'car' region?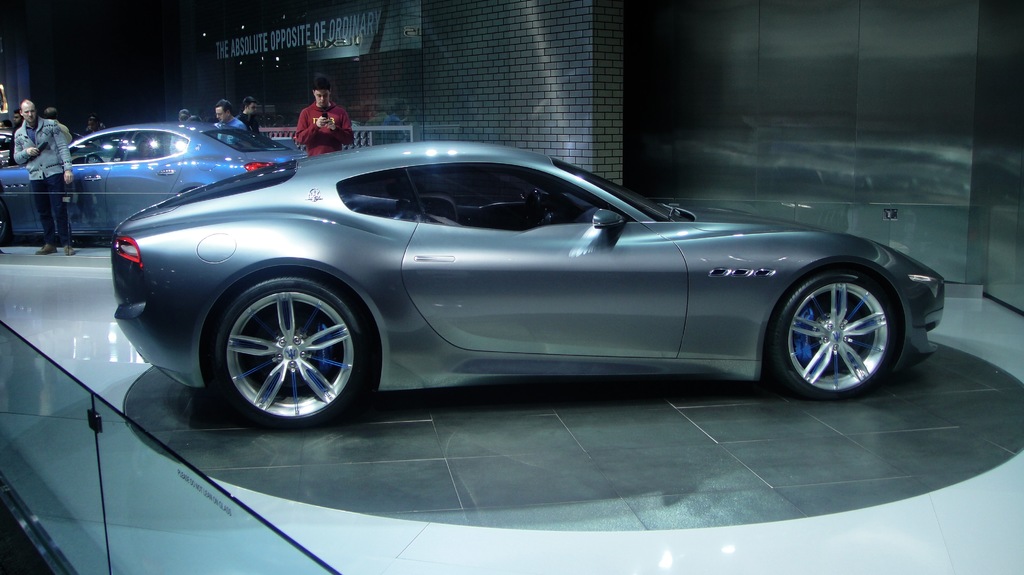
x1=0 y1=126 x2=106 y2=156
